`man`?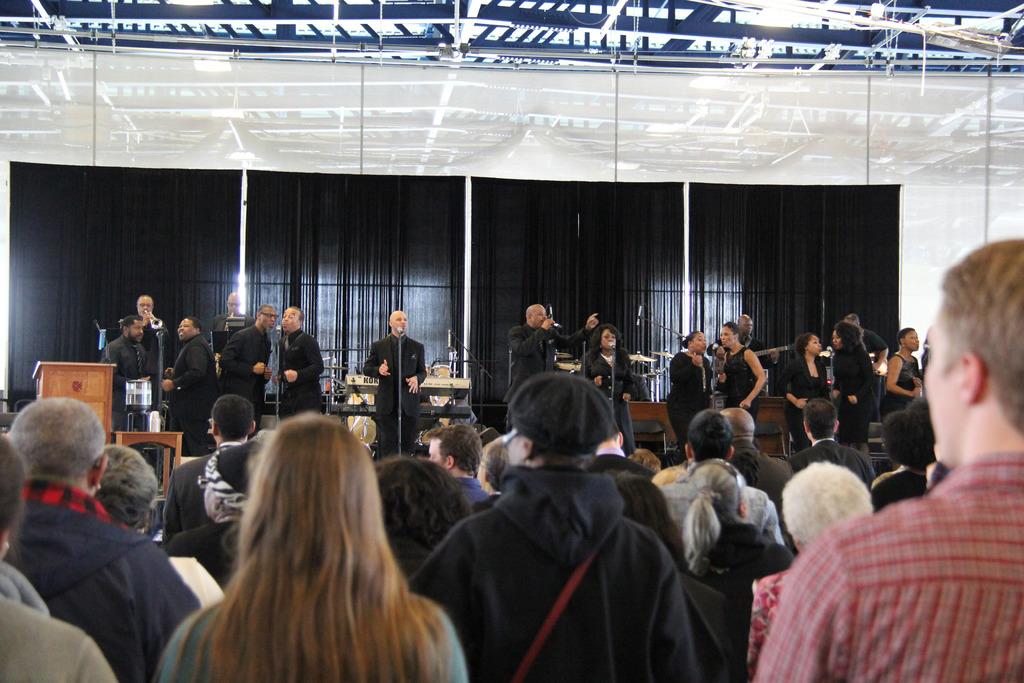
<box>716,404,795,546</box>
